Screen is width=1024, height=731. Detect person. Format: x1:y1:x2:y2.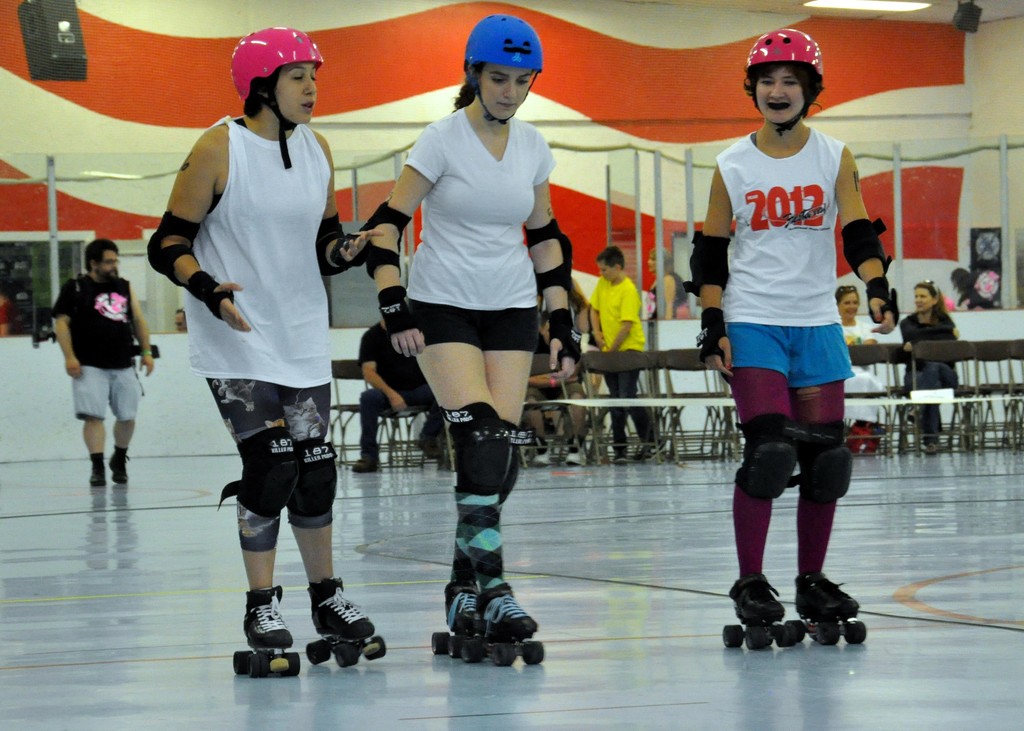
582:246:666:463.
